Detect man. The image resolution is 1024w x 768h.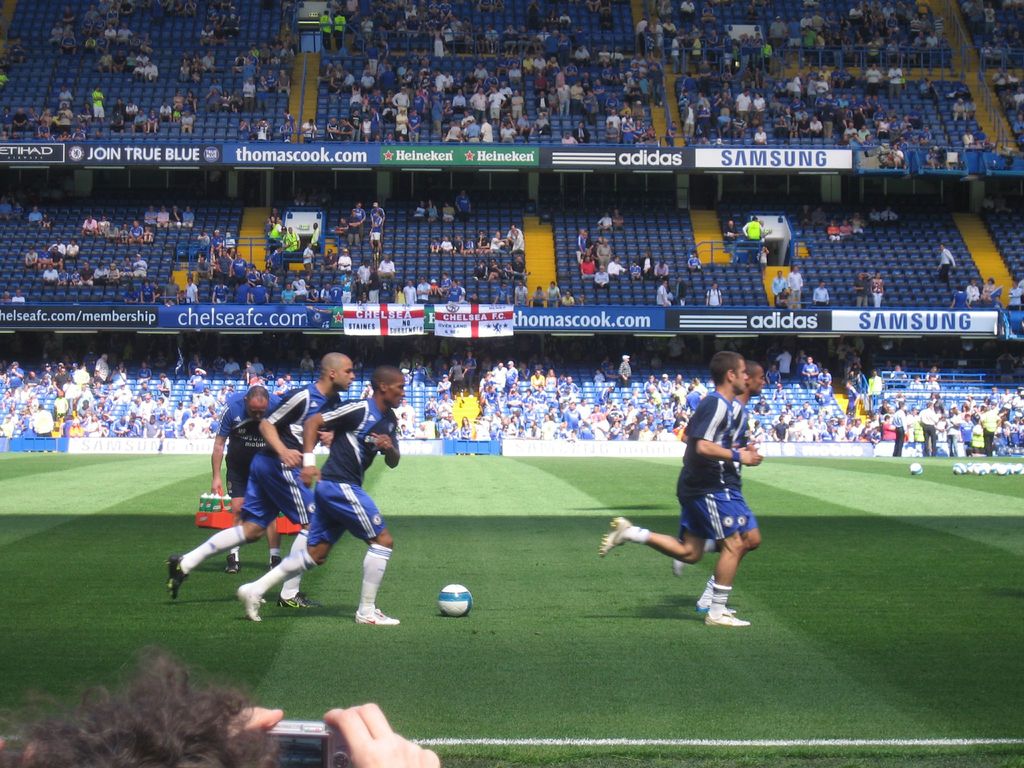
90/86/106/120.
